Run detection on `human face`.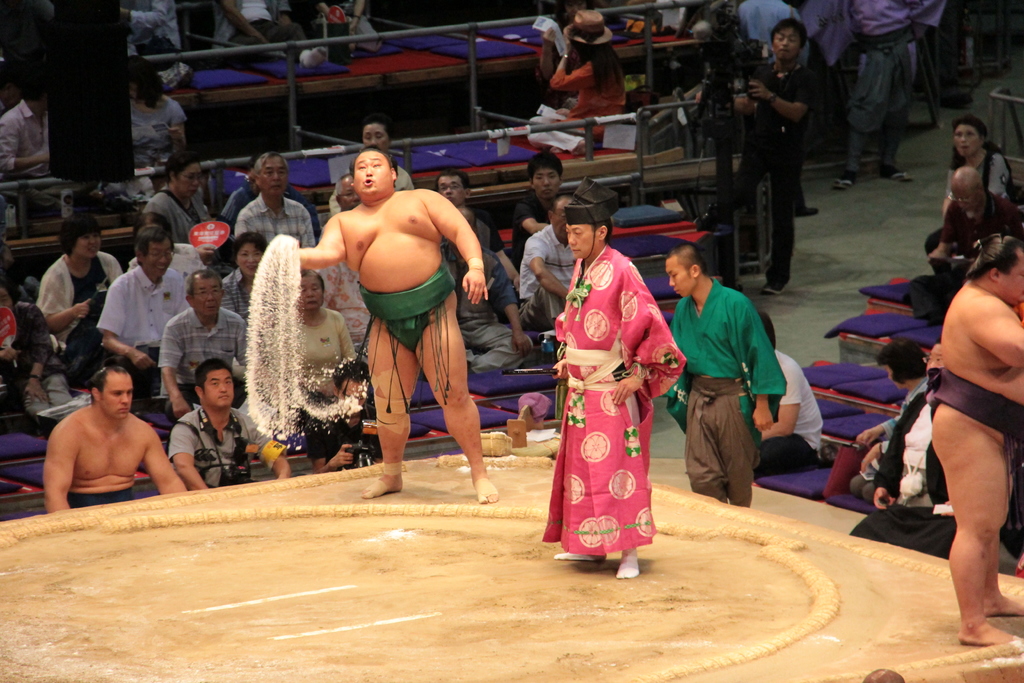
Result: (955,124,979,157).
